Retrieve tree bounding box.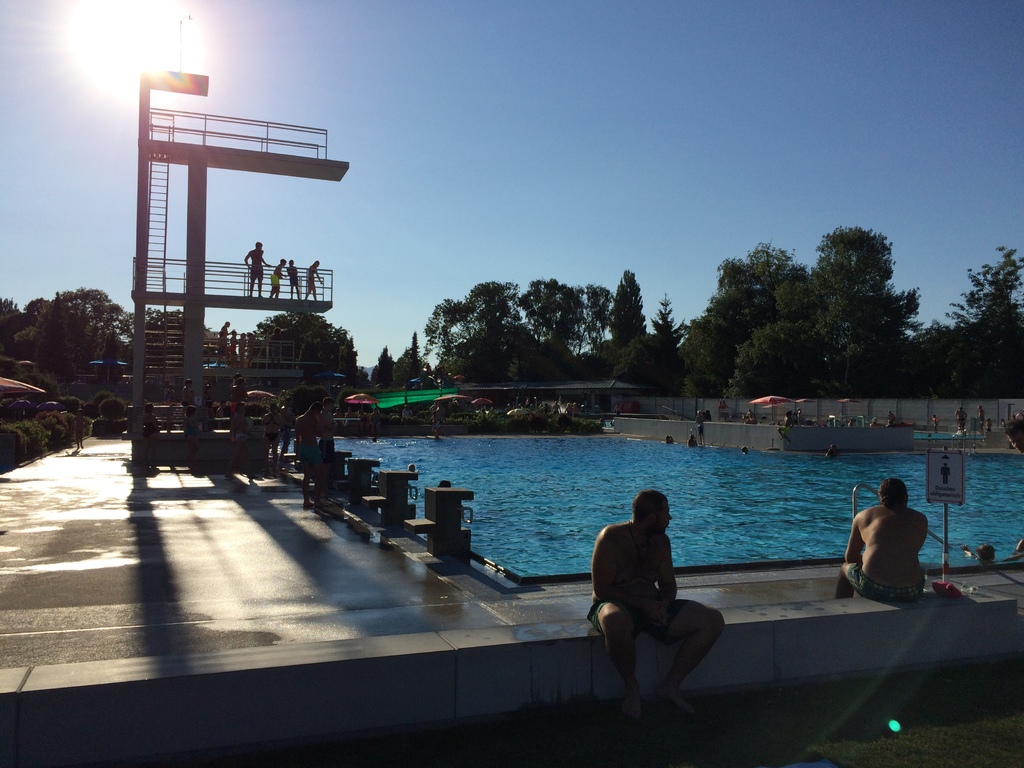
Bounding box: 248,307,358,379.
